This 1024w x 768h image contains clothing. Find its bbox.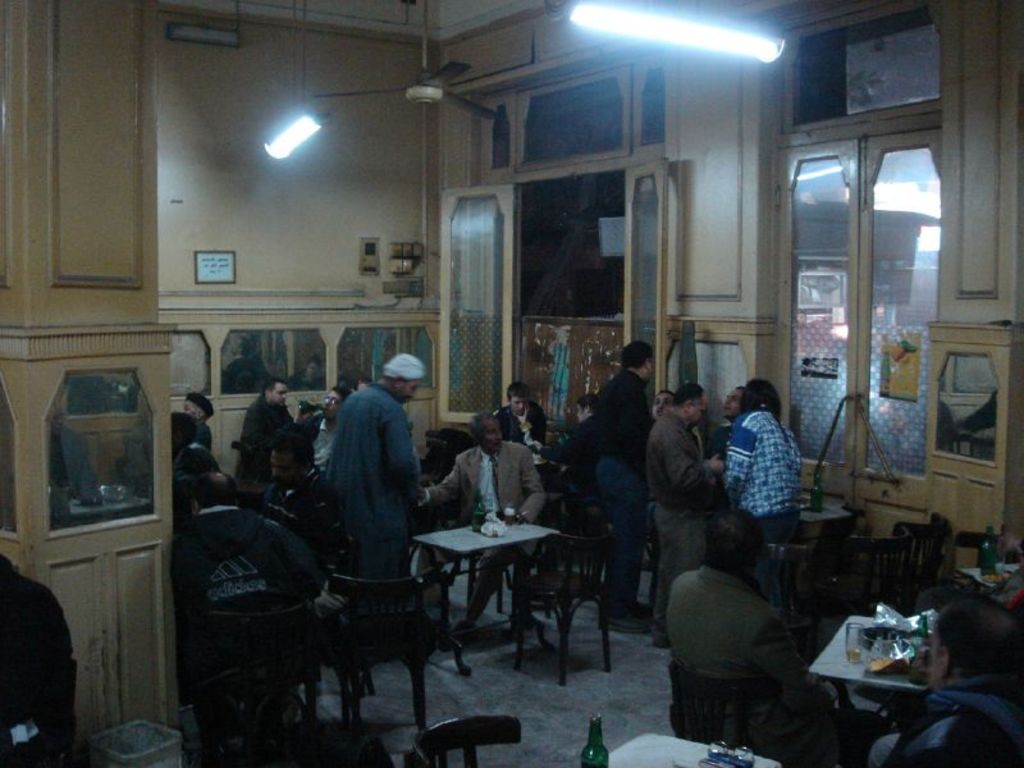
(882,667,1023,767).
